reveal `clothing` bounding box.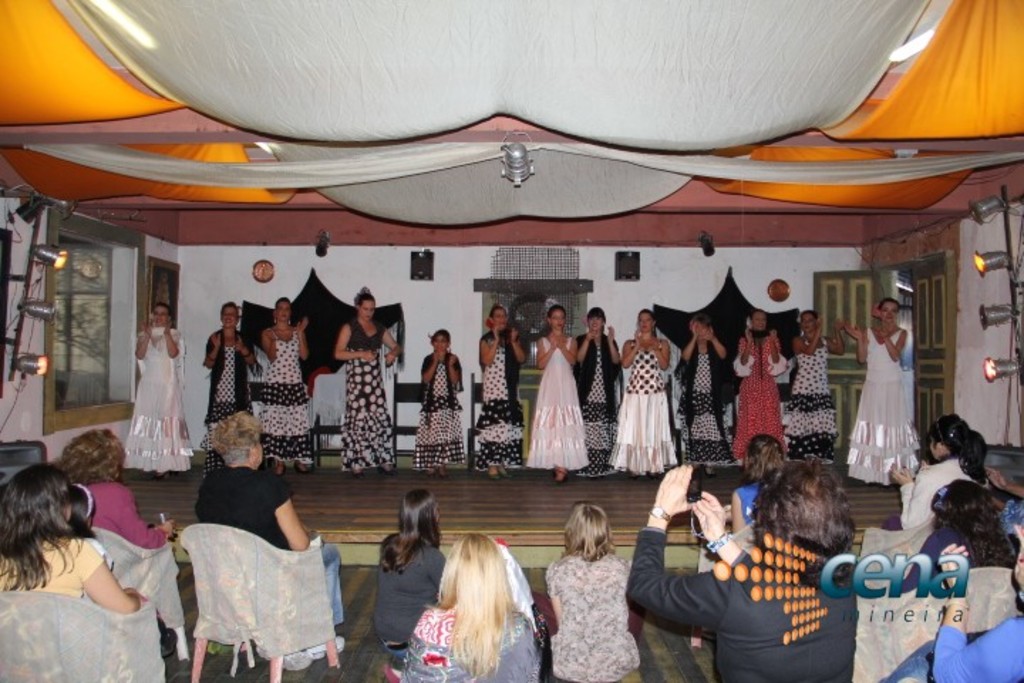
Revealed: [111,306,188,478].
